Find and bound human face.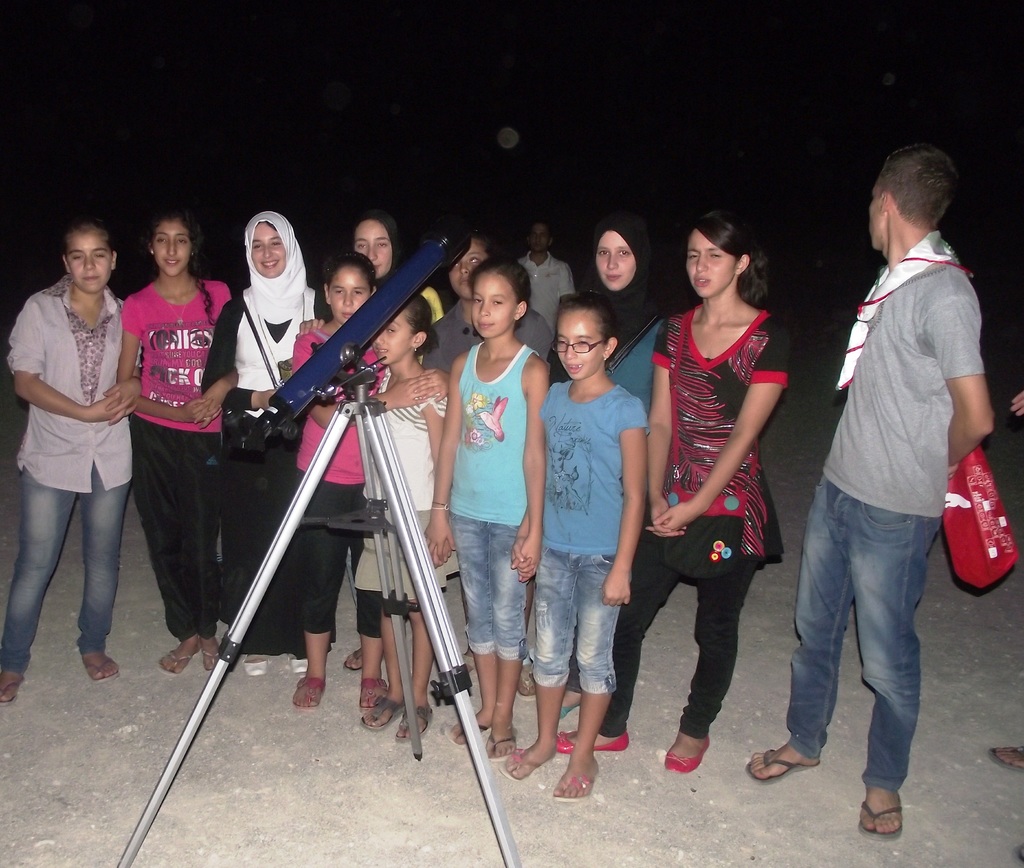
Bound: select_region(326, 264, 373, 325).
